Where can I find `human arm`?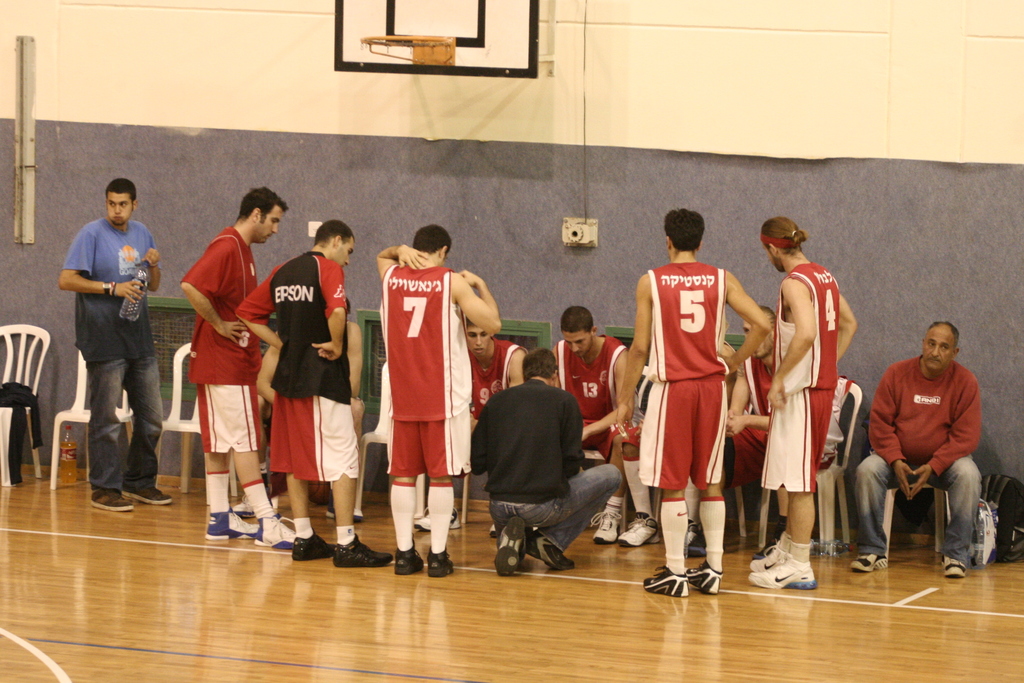
You can find it at (236,267,282,353).
